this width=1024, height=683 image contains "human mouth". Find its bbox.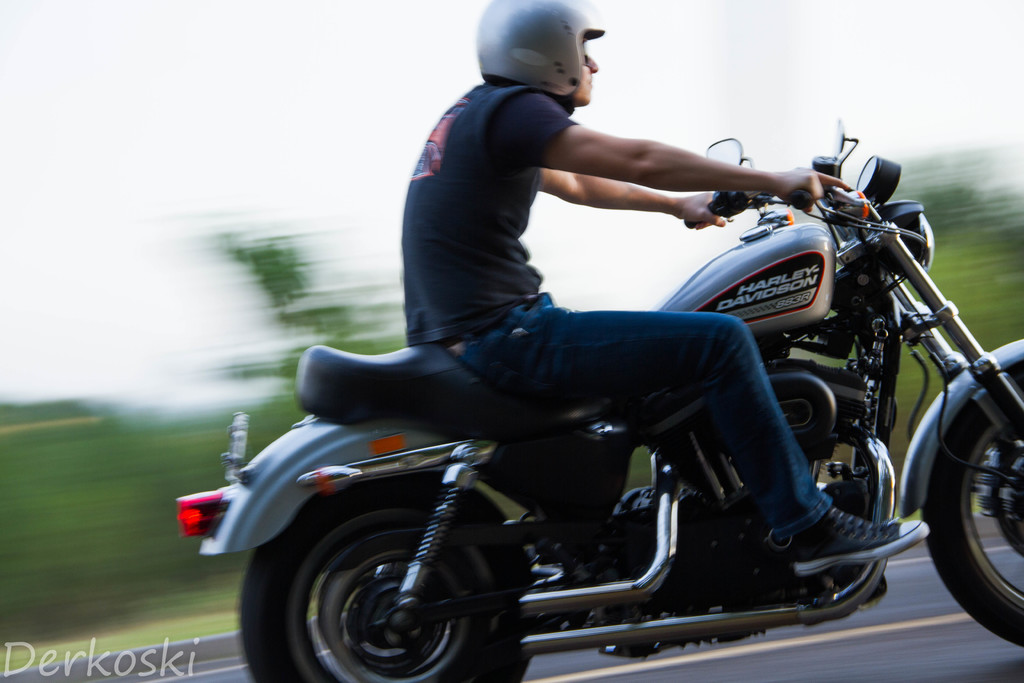
[588, 76, 595, 86].
